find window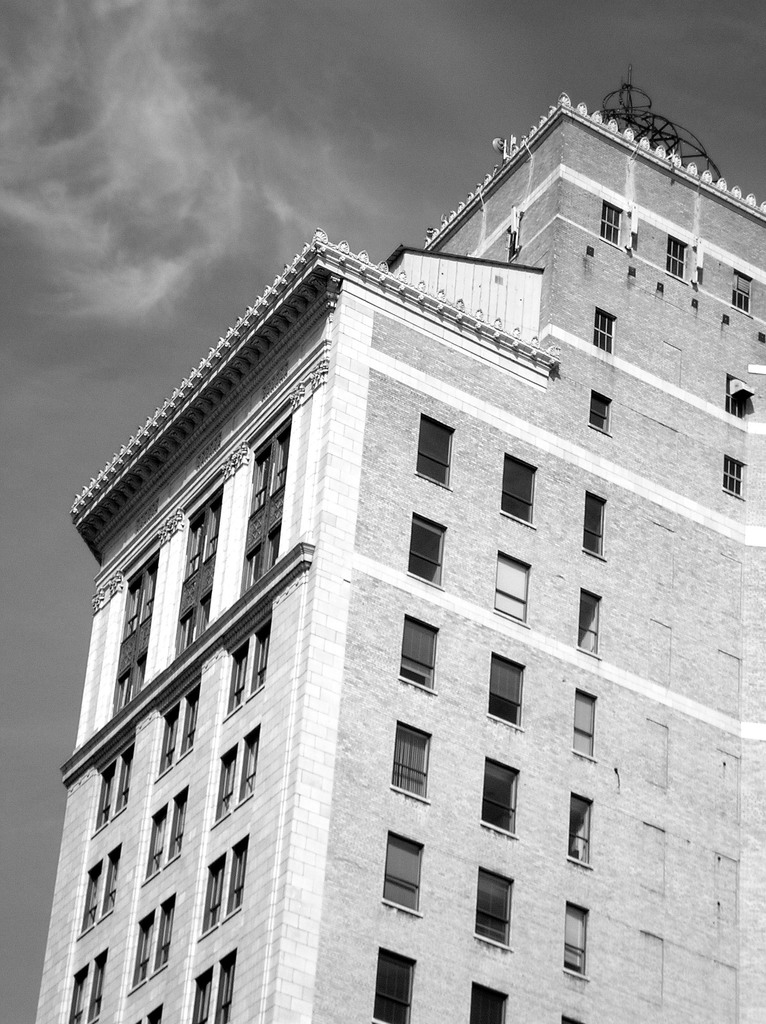
(left=149, top=685, right=195, bottom=783)
